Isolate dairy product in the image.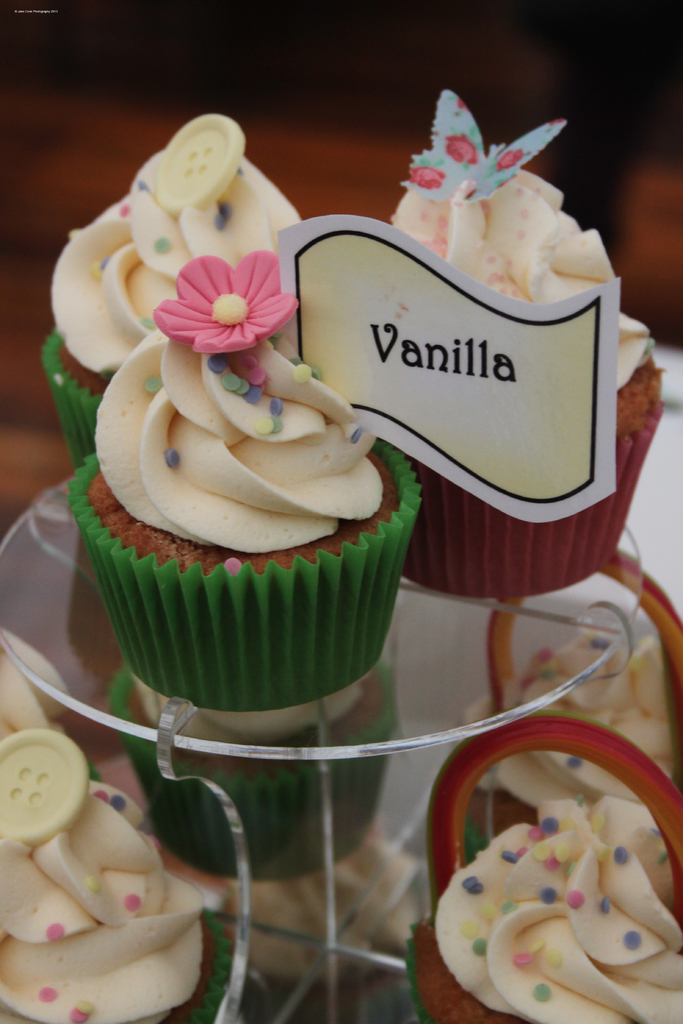
Isolated region: 57:136:316:385.
